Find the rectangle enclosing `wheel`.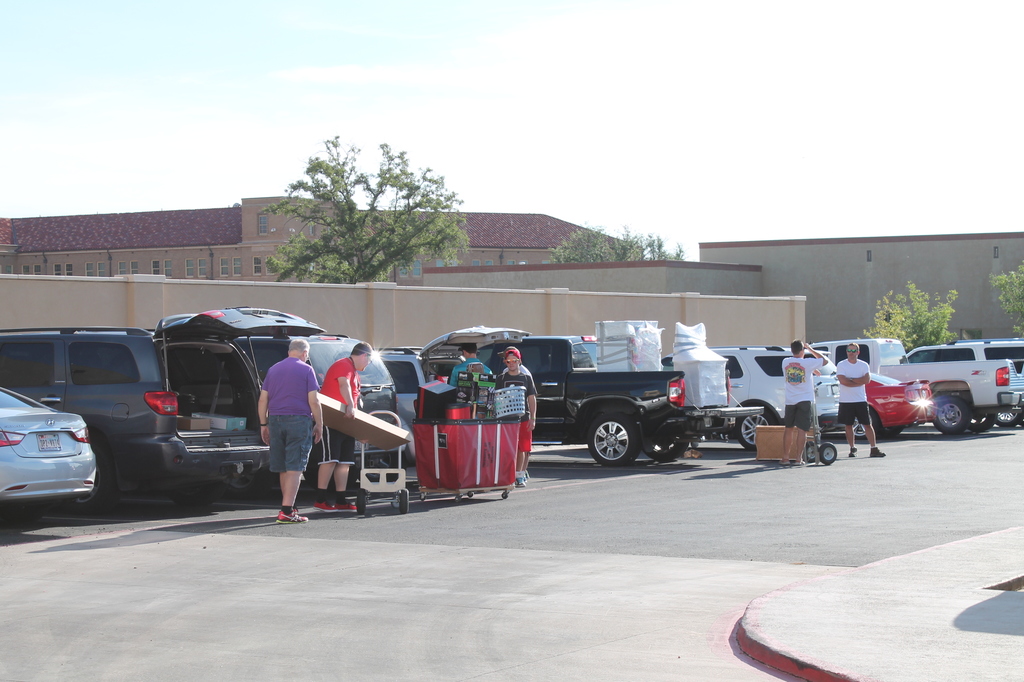
Rect(997, 393, 1023, 426).
